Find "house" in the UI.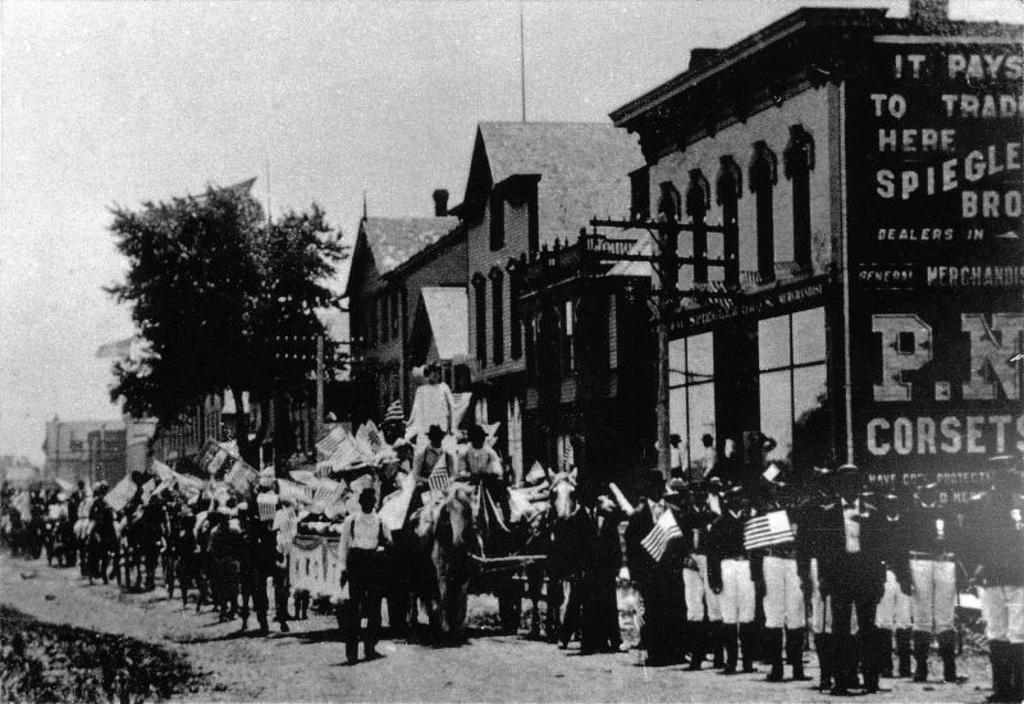
UI element at l=333, t=128, r=635, b=627.
